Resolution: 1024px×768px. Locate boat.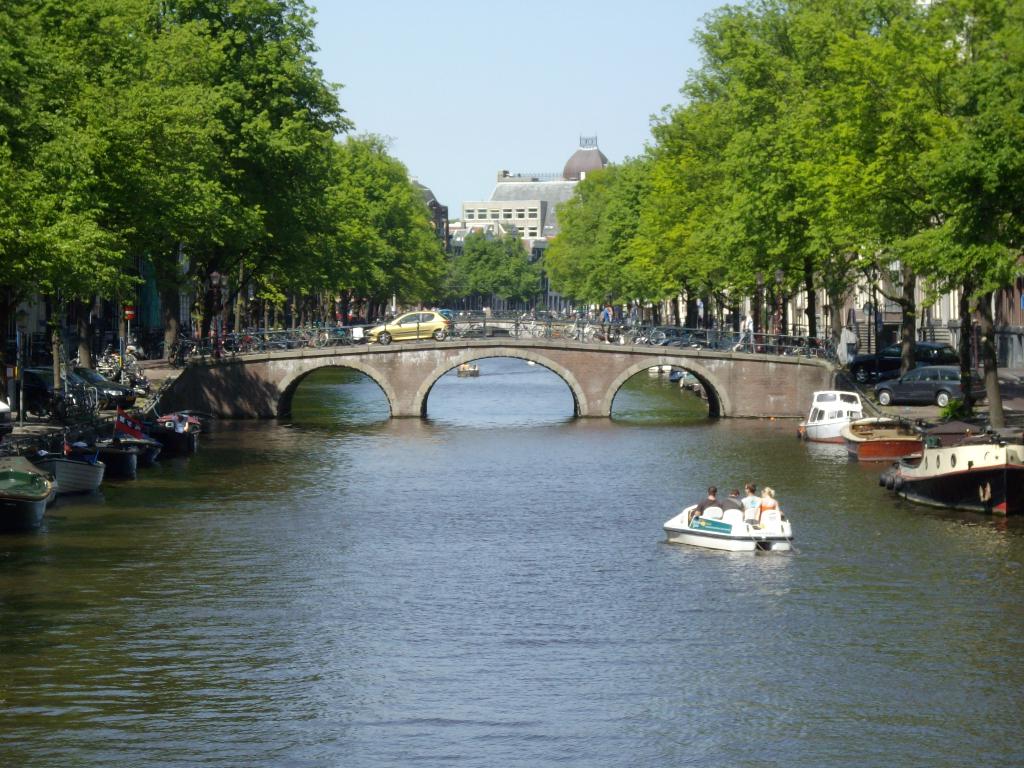
bbox=[801, 384, 877, 452].
